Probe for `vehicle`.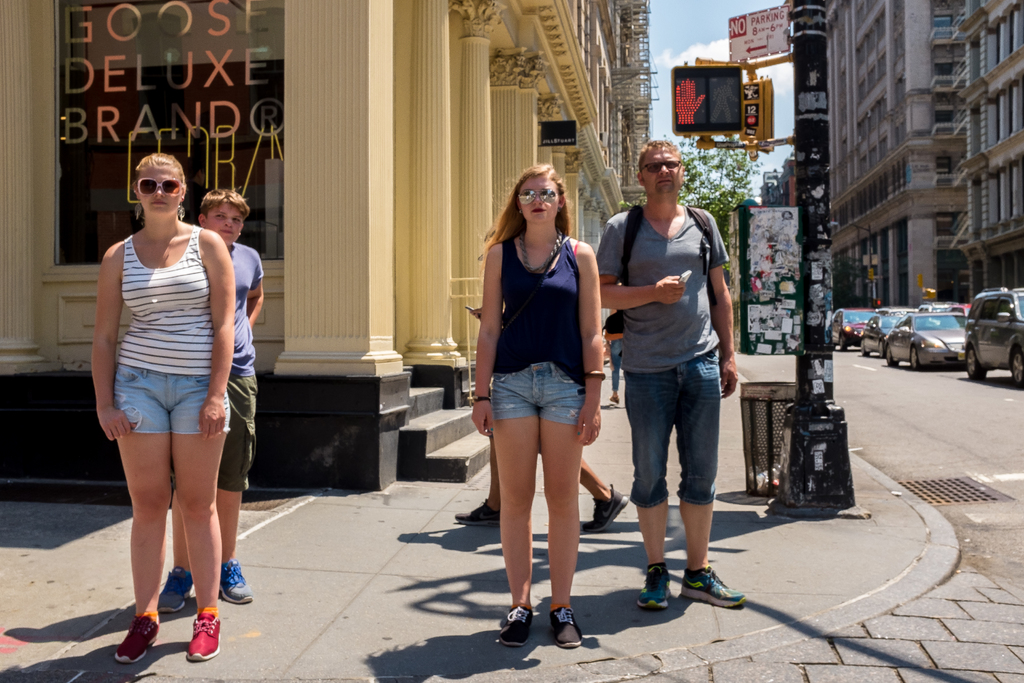
Probe result: 860:308:931:361.
